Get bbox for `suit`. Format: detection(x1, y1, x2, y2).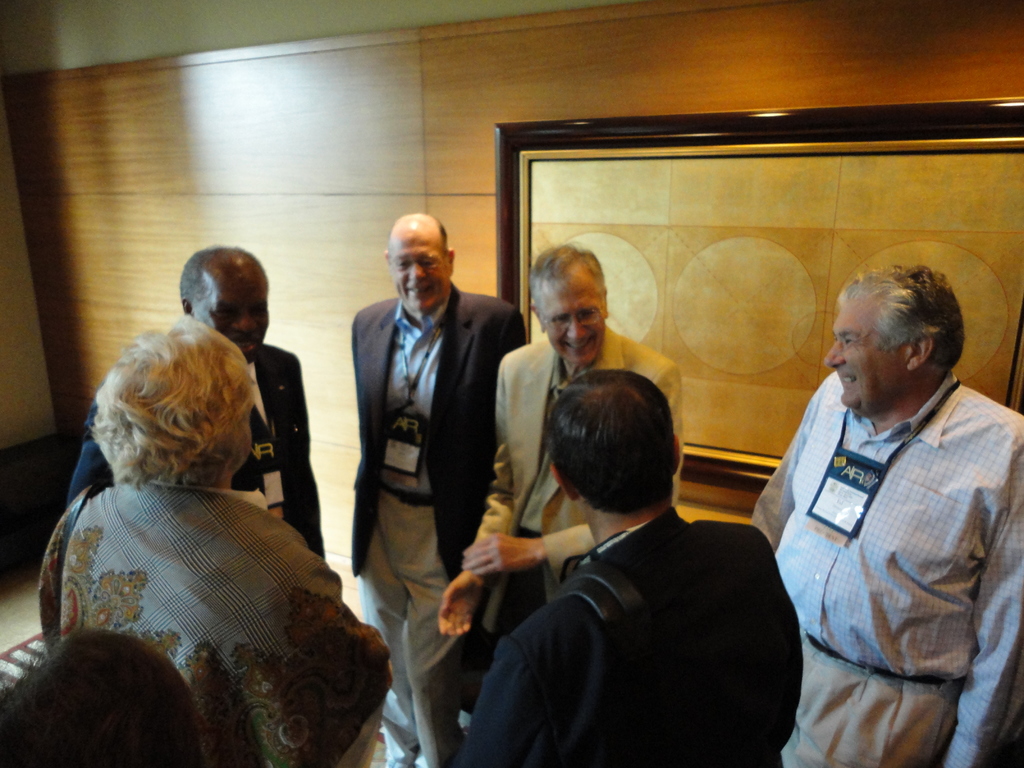
detection(464, 320, 687, 640).
